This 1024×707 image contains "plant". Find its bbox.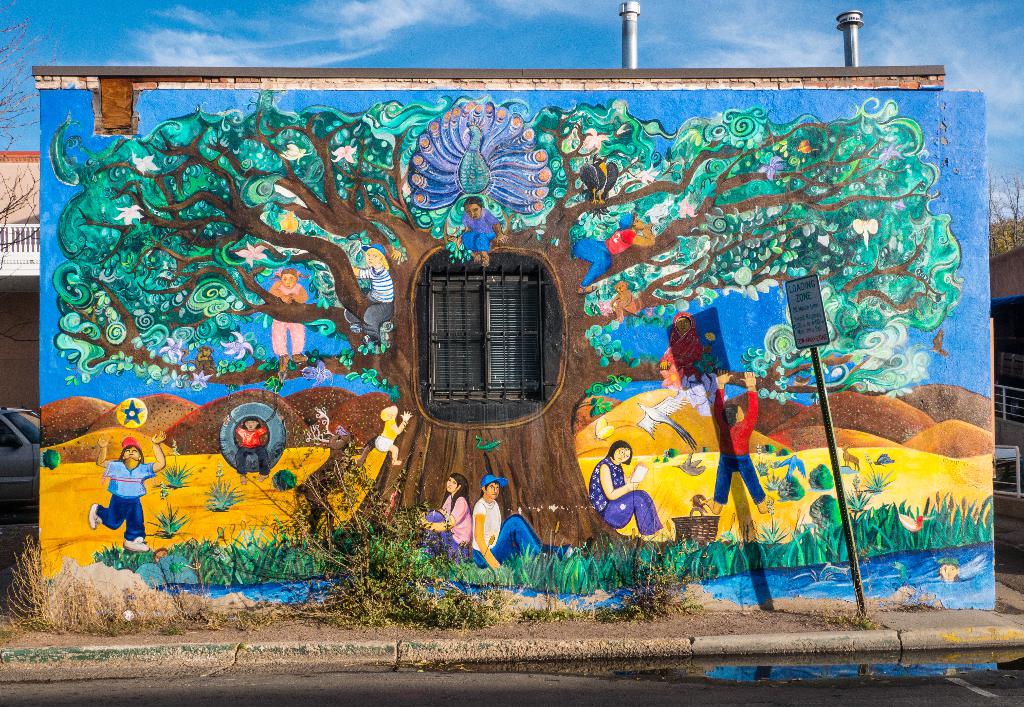
{"x1": 147, "y1": 458, "x2": 198, "y2": 498}.
